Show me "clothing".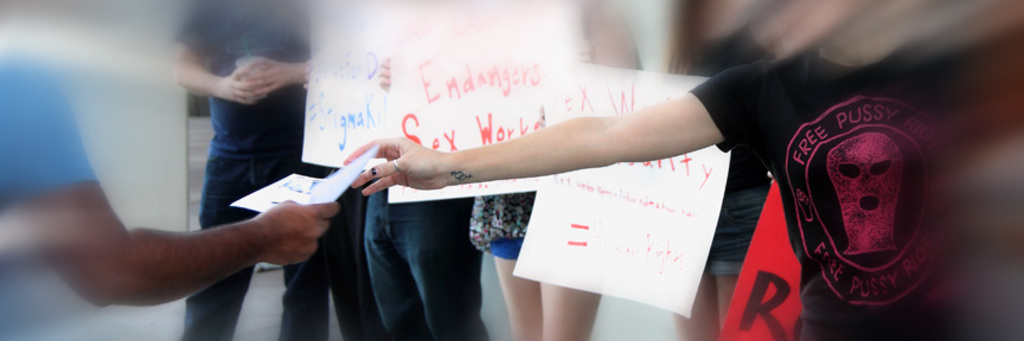
"clothing" is here: rect(0, 60, 109, 208).
